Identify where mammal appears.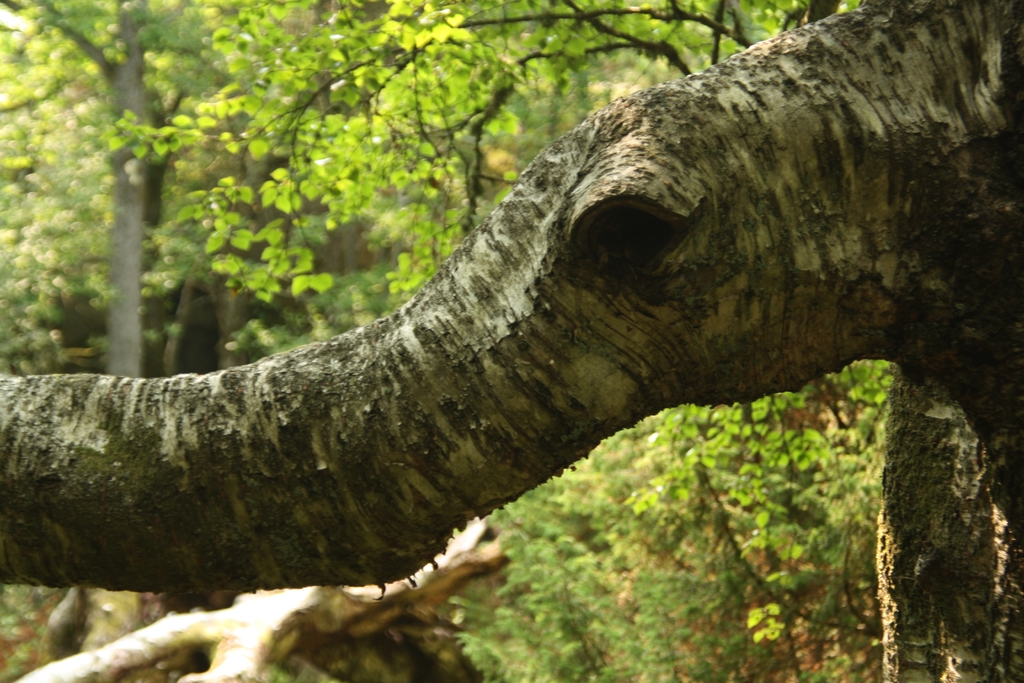
Appears at 0/0/1018/523.
